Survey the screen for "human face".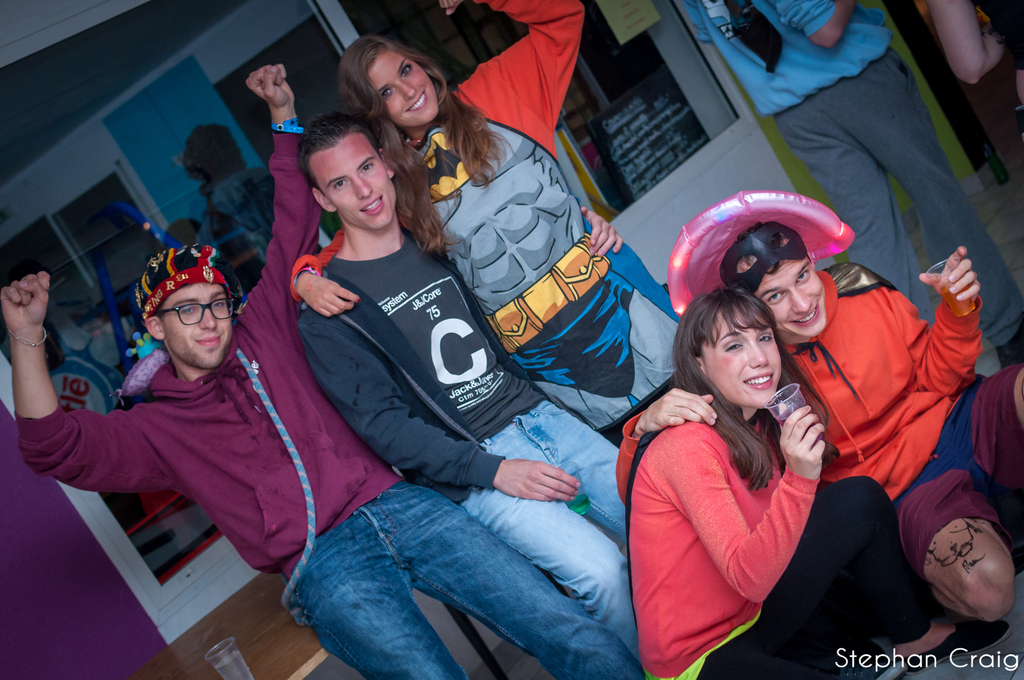
Survey found: bbox=[362, 46, 434, 125].
